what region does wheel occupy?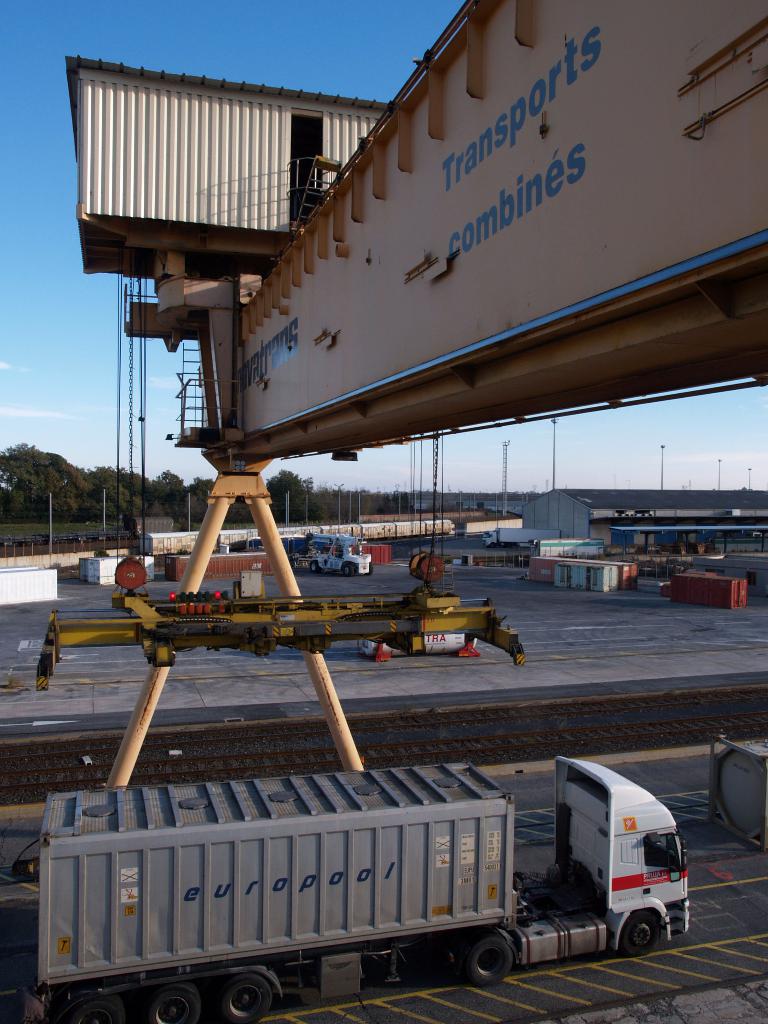
469:934:513:979.
